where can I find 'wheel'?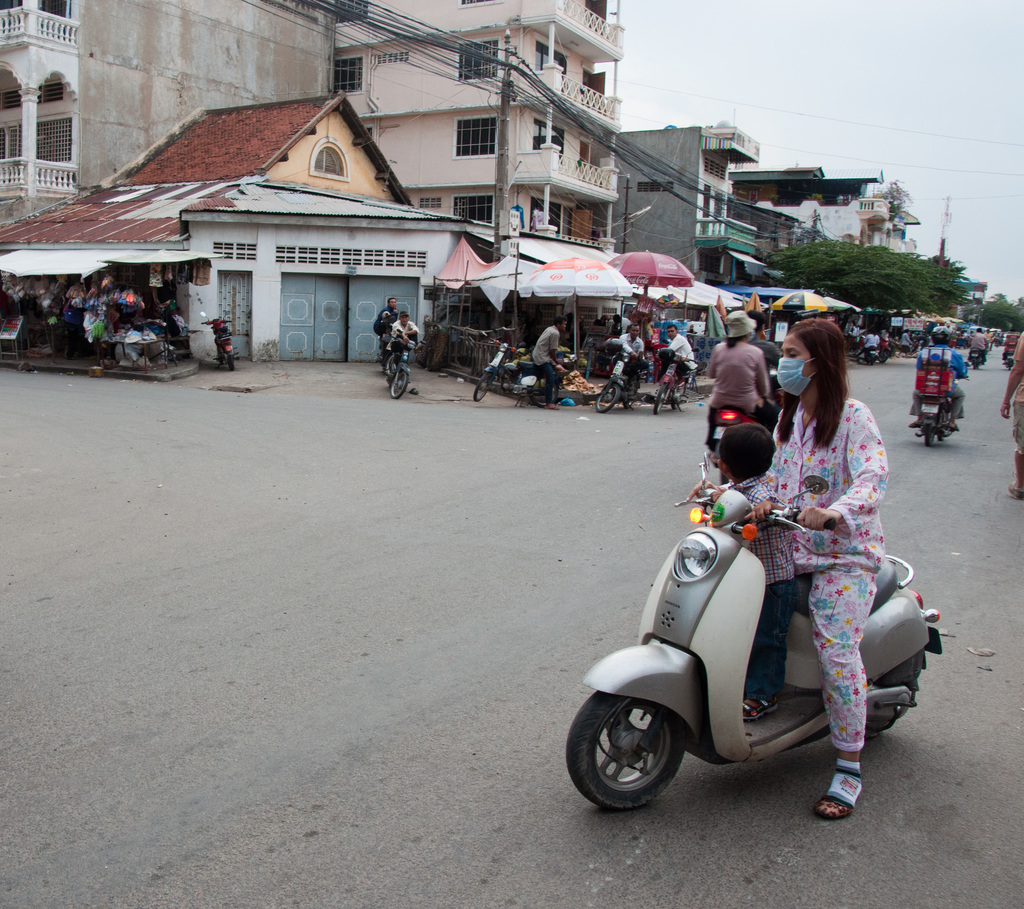
You can find it at 673/387/687/407.
